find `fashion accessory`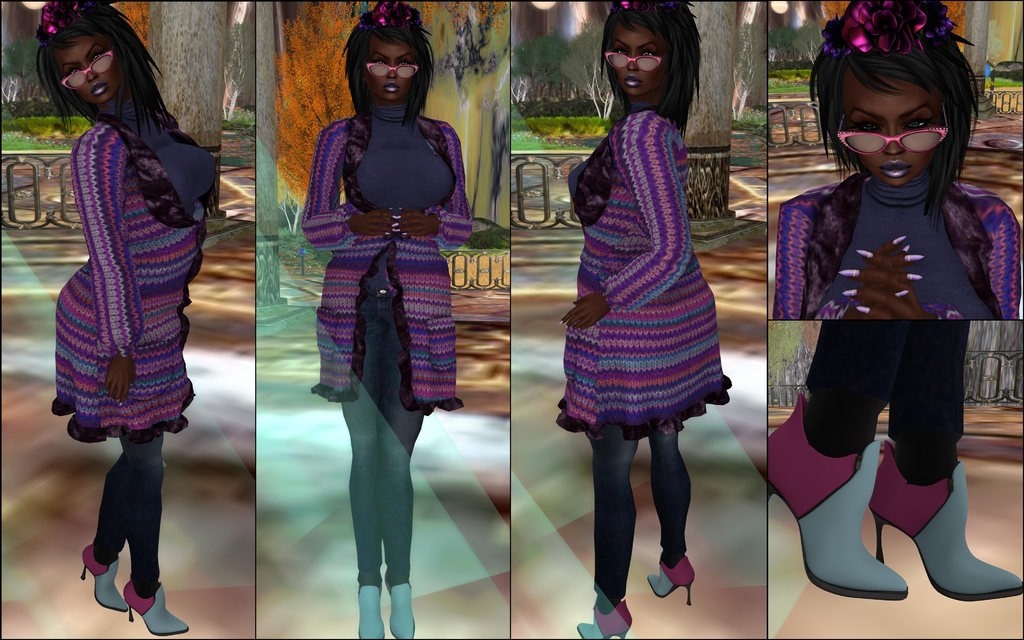
l=368, t=3, r=413, b=31
